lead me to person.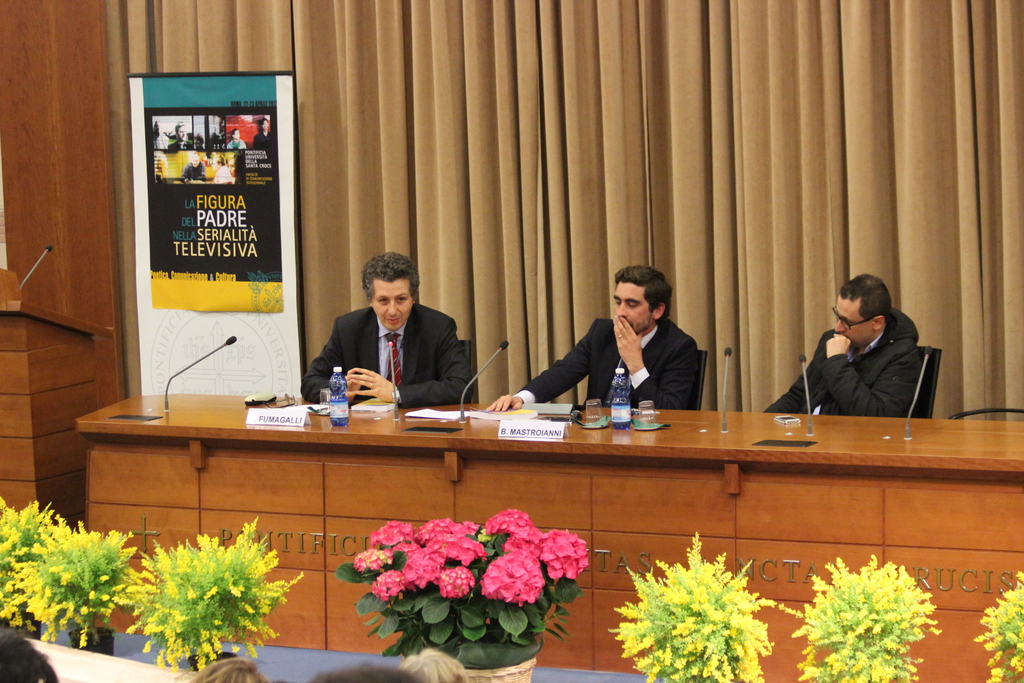
Lead to 765, 272, 924, 420.
